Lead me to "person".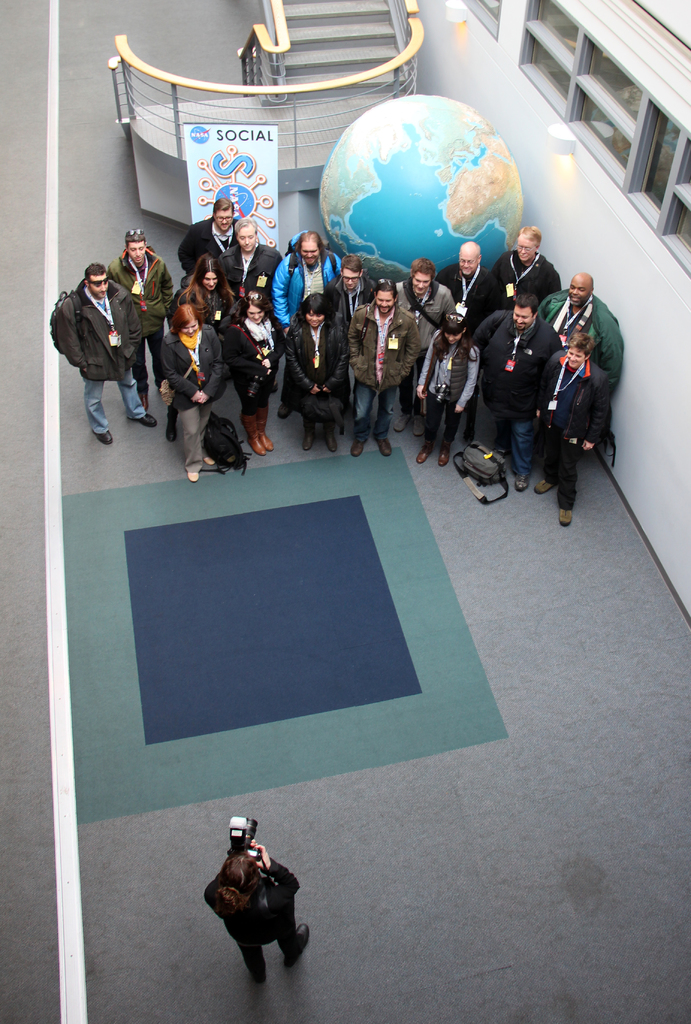
Lead to [530, 266, 633, 464].
